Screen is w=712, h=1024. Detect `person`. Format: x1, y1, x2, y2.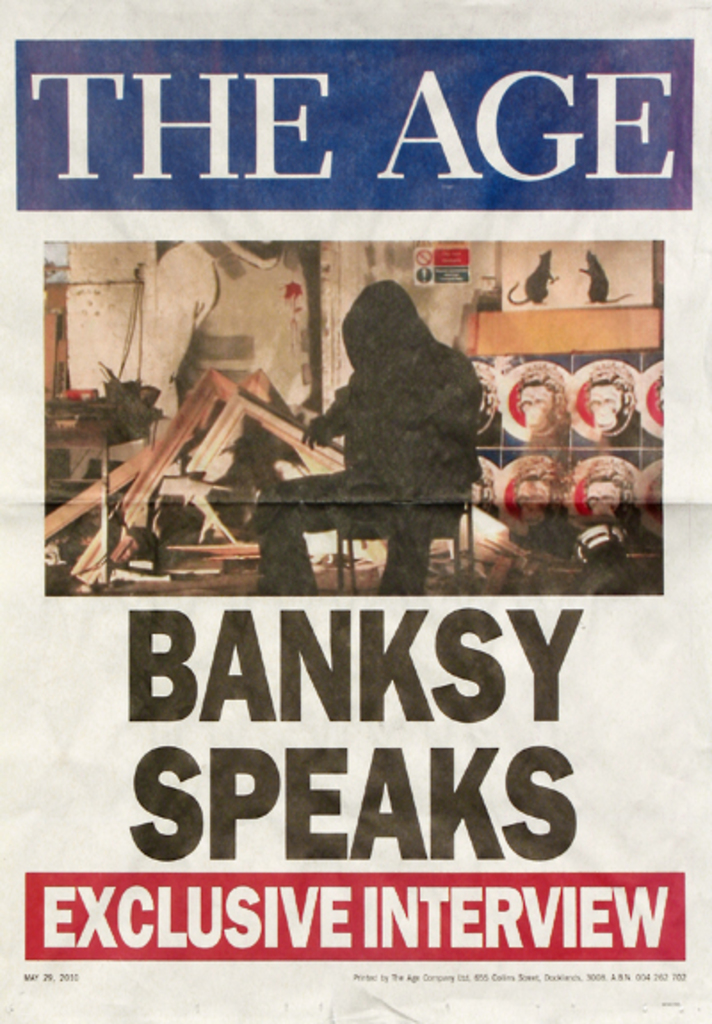
255, 274, 477, 600.
